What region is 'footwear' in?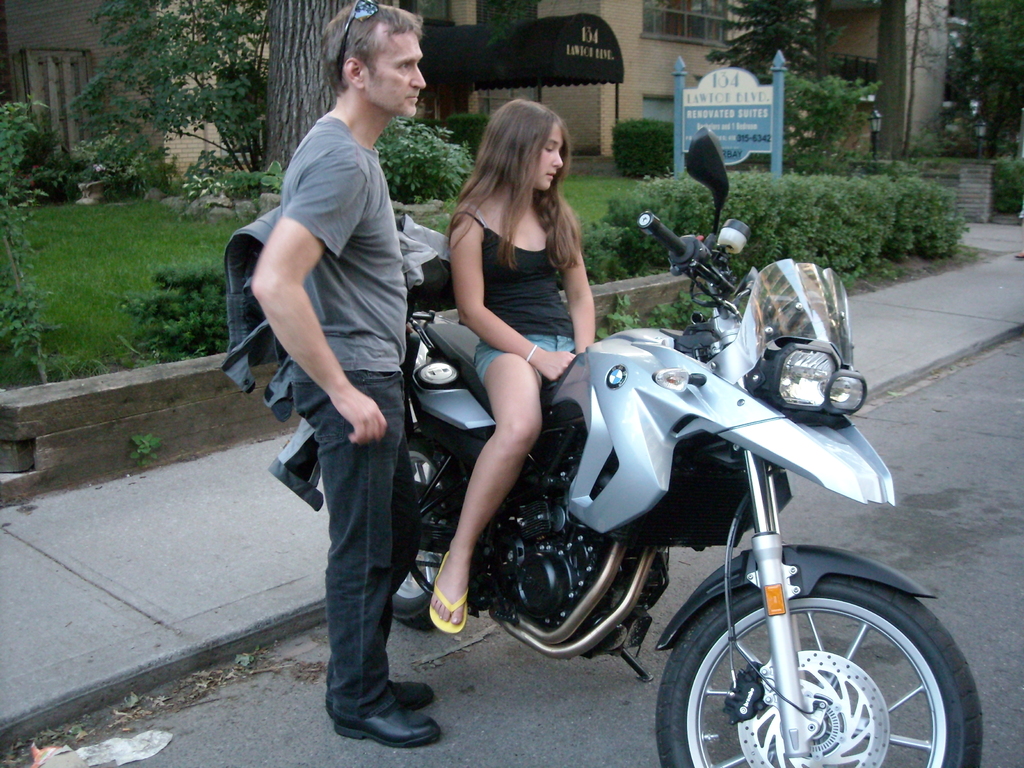
select_region(388, 676, 431, 714).
